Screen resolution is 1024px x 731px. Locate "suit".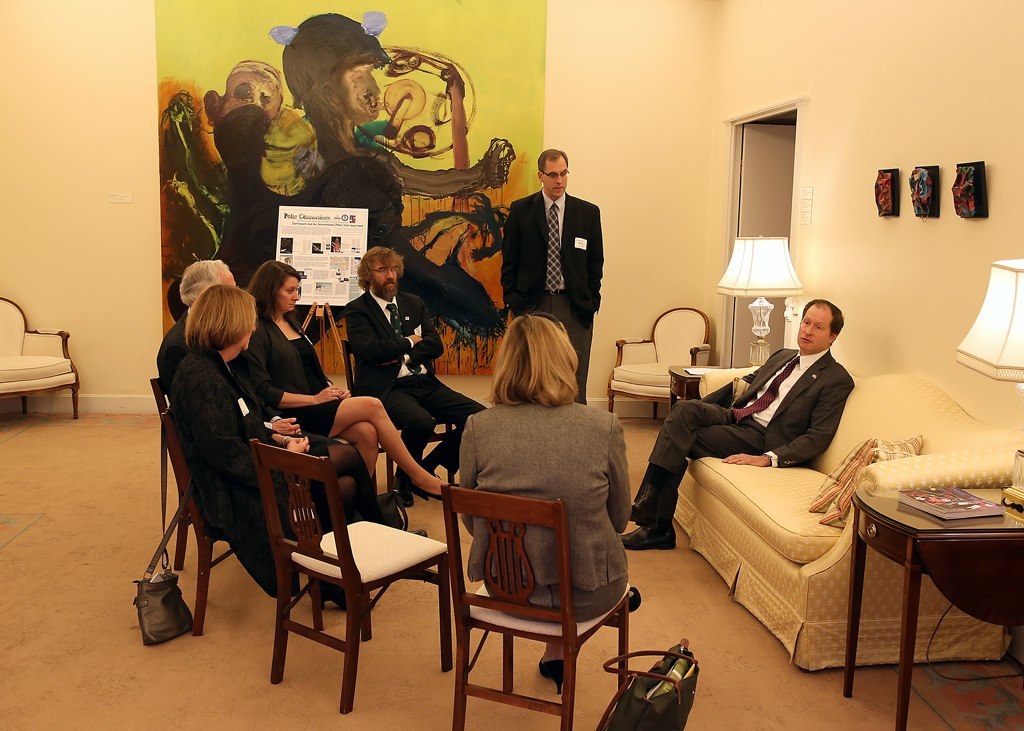
crop(341, 285, 489, 474).
